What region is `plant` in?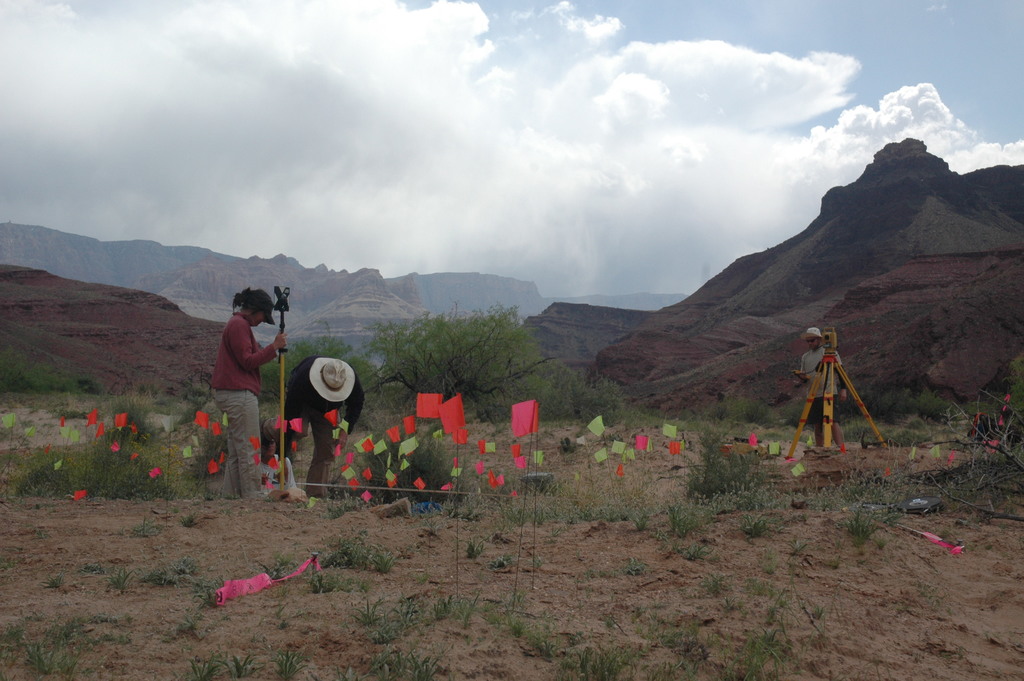
bbox(337, 640, 447, 680).
